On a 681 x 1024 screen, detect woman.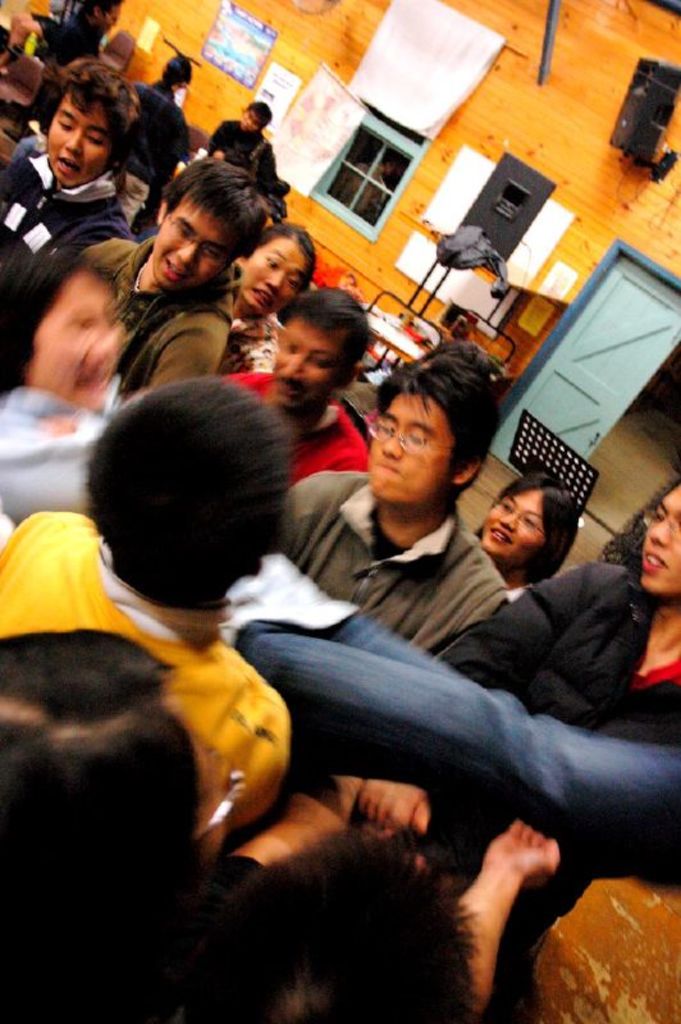
221,212,312,374.
